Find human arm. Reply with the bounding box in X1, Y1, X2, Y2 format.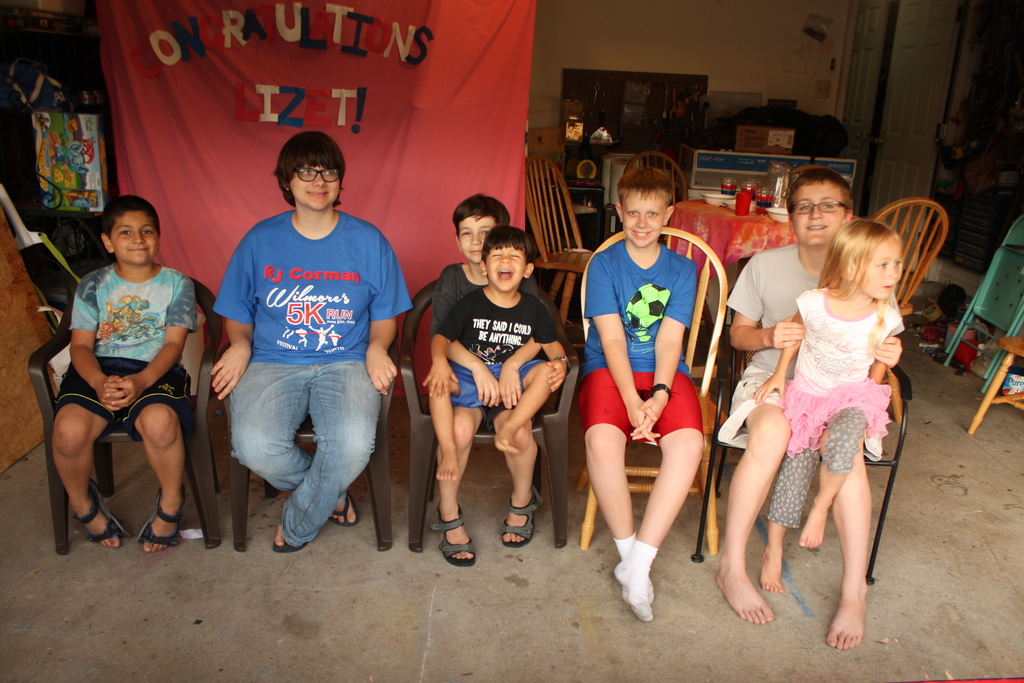
532, 303, 568, 388.
